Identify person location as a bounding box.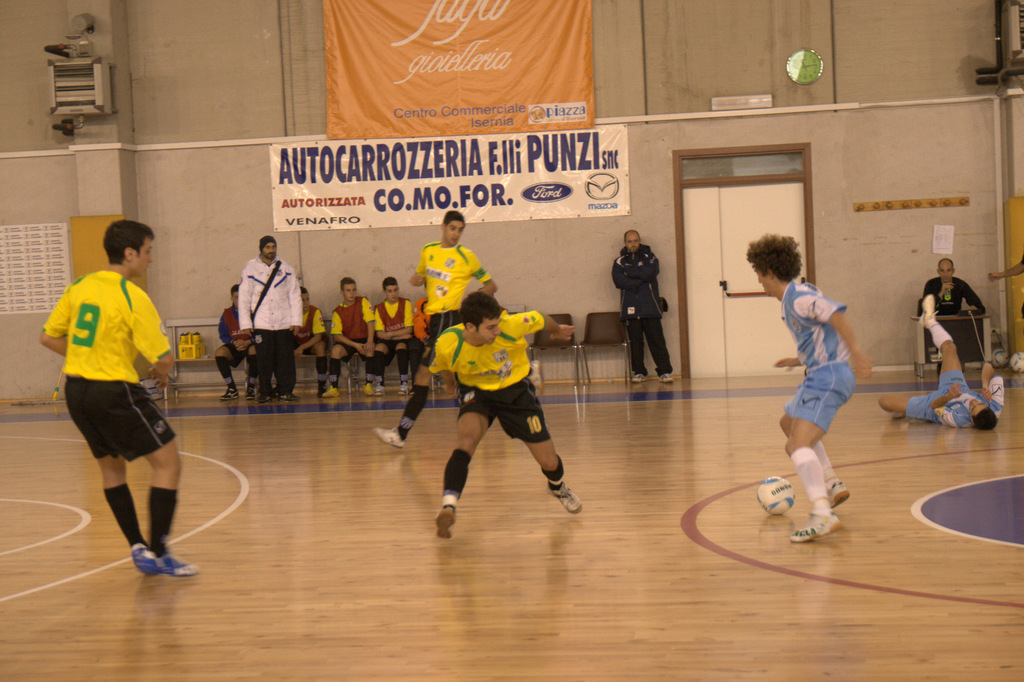
bbox=(876, 297, 1006, 430).
